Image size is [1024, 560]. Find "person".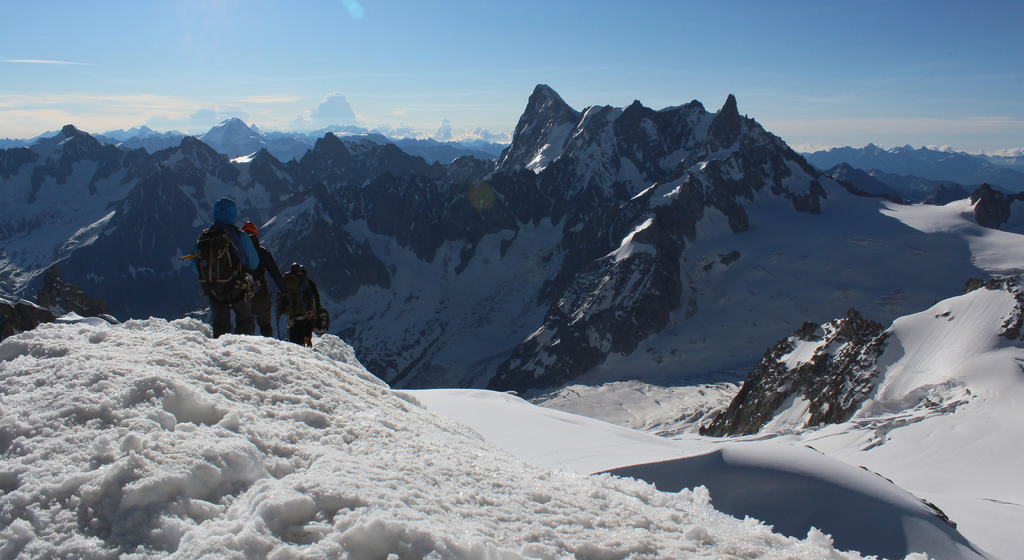
detection(188, 196, 257, 332).
